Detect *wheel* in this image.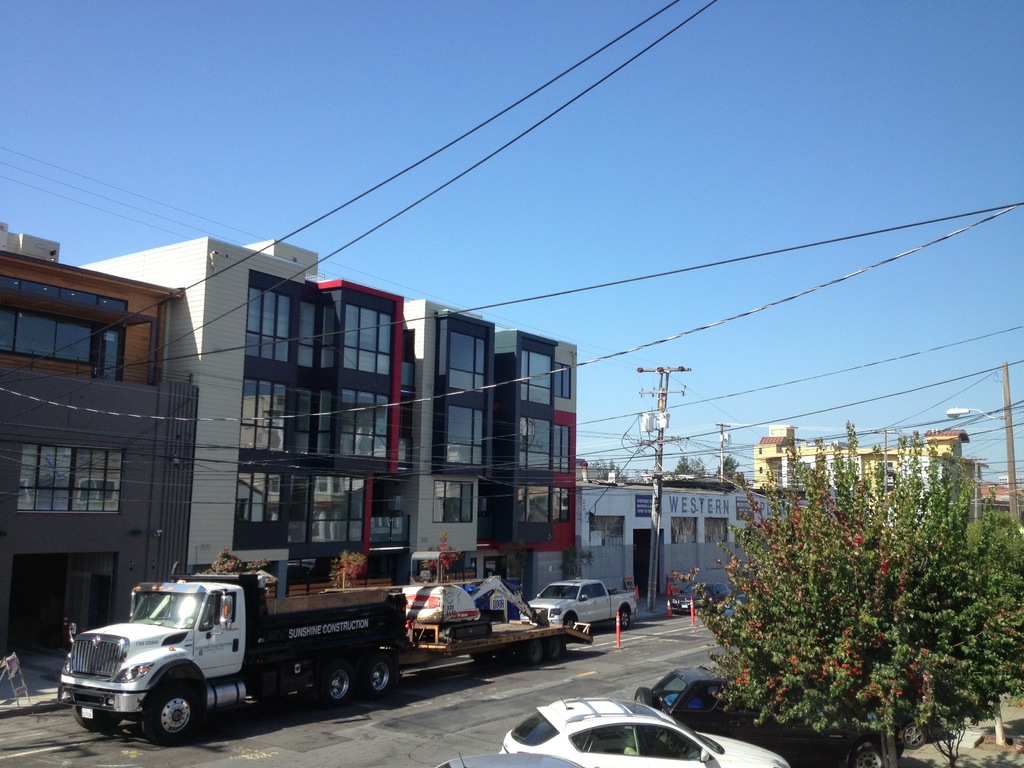
Detection: [x1=900, y1=719, x2=927, y2=751].
